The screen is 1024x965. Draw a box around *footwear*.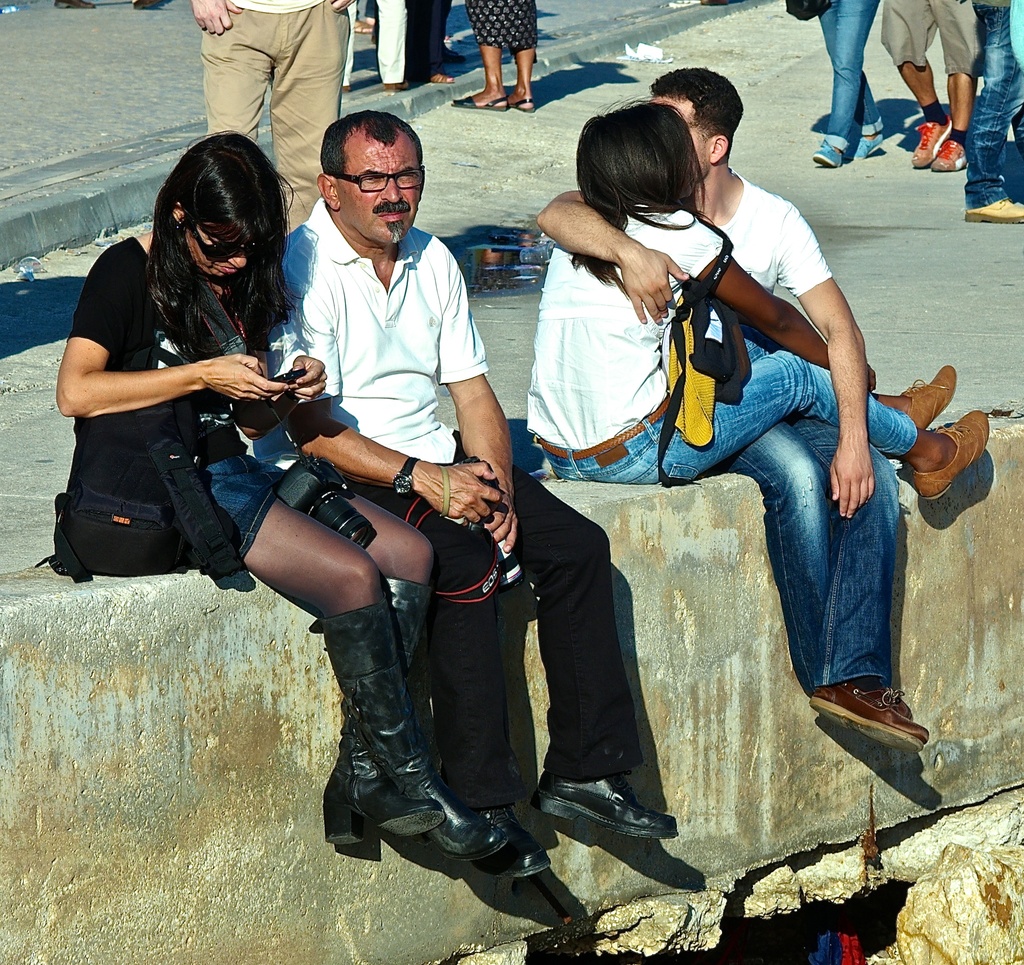
l=429, t=74, r=452, b=82.
